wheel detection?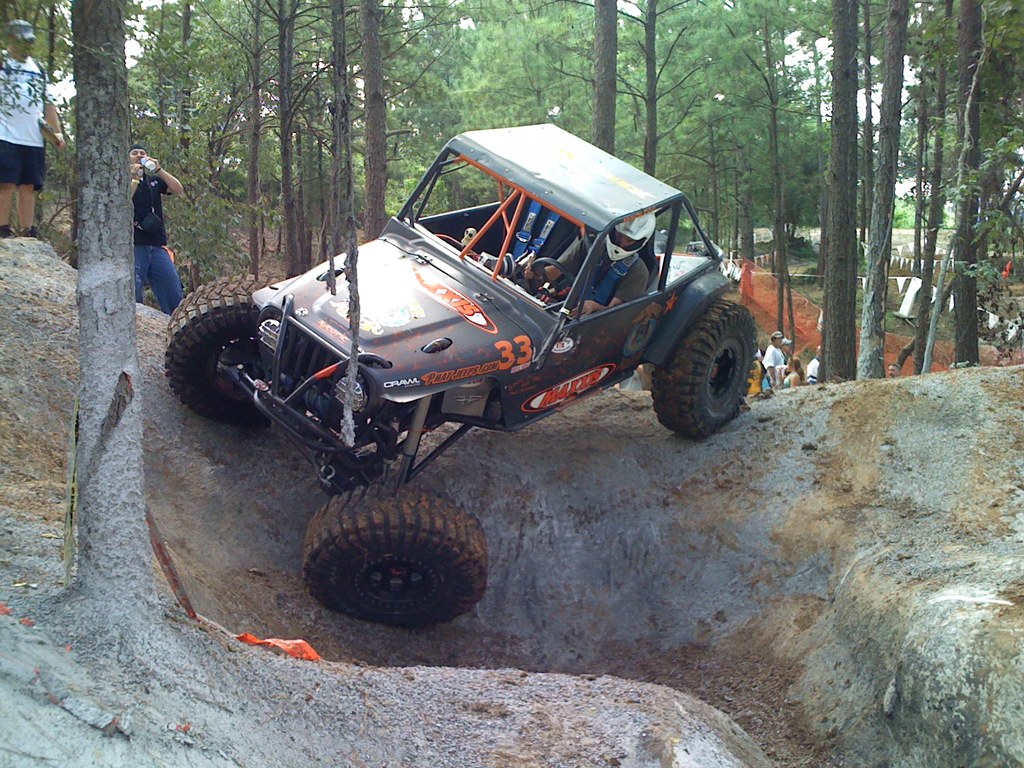
282, 475, 484, 631
